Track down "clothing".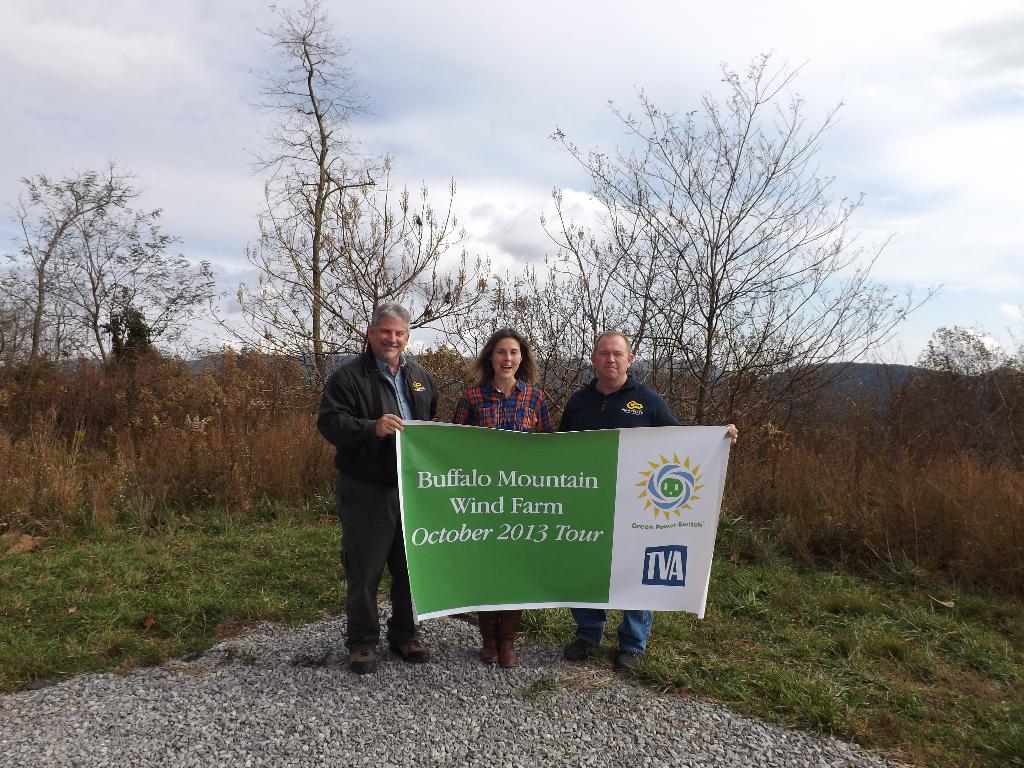
Tracked to [x1=452, y1=377, x2=555, y2=641].
